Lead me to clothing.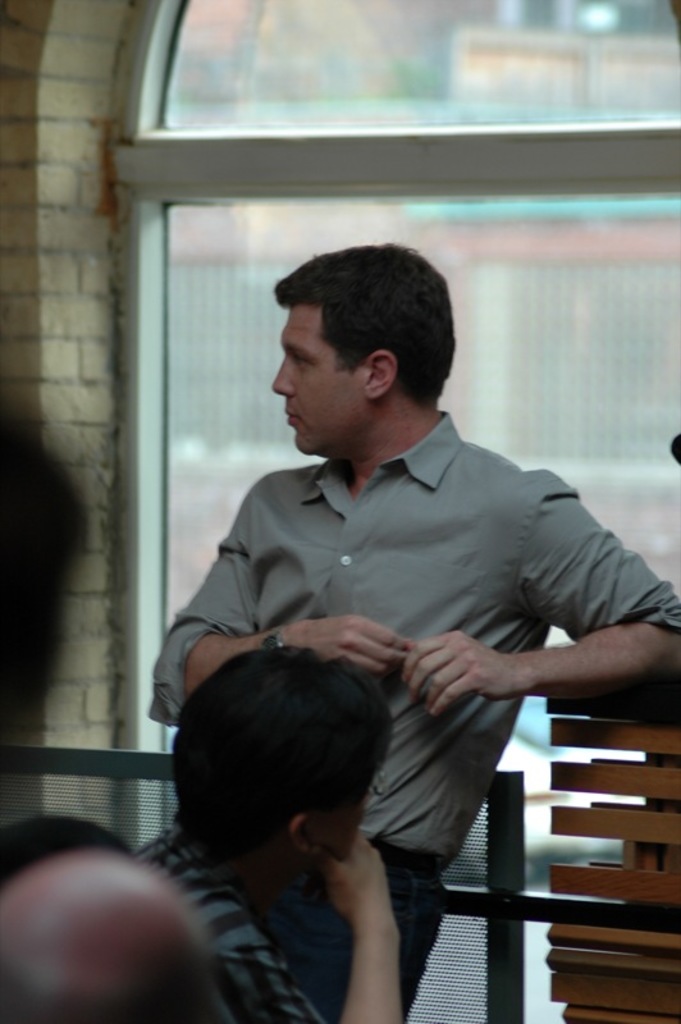
Lead to [152,410,680,1023].
